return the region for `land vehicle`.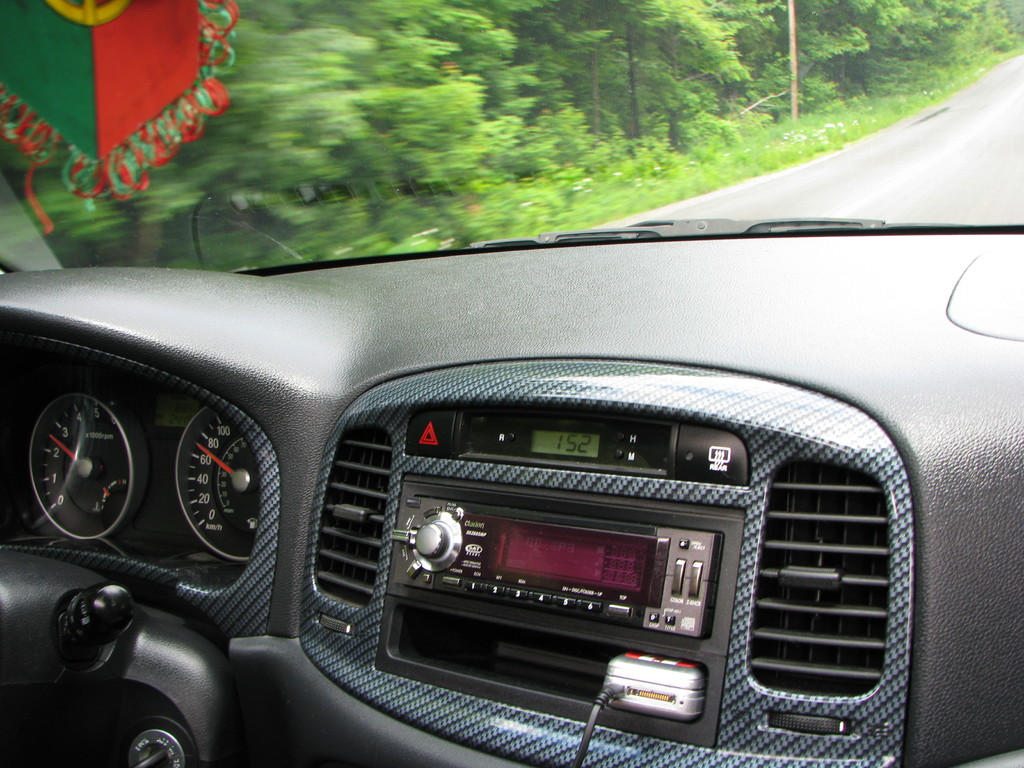
select_region(0, 0, 1023, 767).
